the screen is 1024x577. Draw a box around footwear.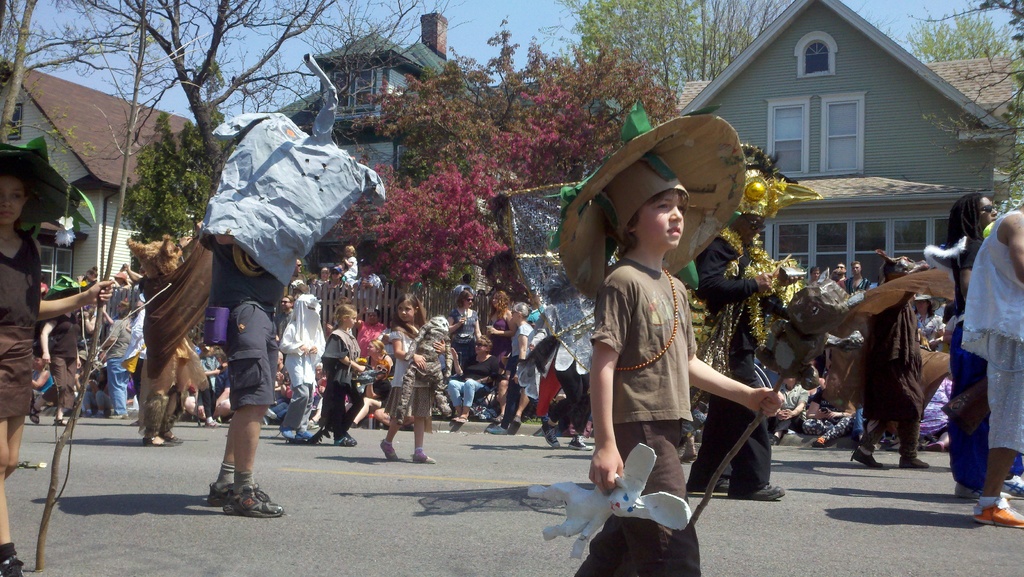
[769,435,783,444].
